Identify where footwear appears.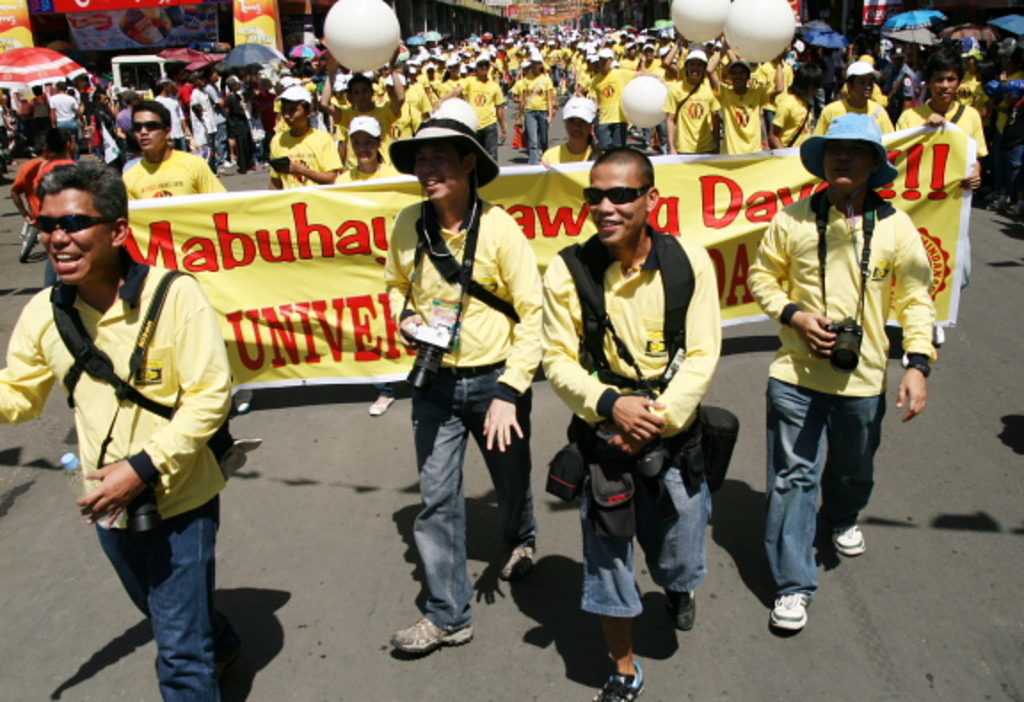
Appears at <region>496, 531, 539, 578</region>.
